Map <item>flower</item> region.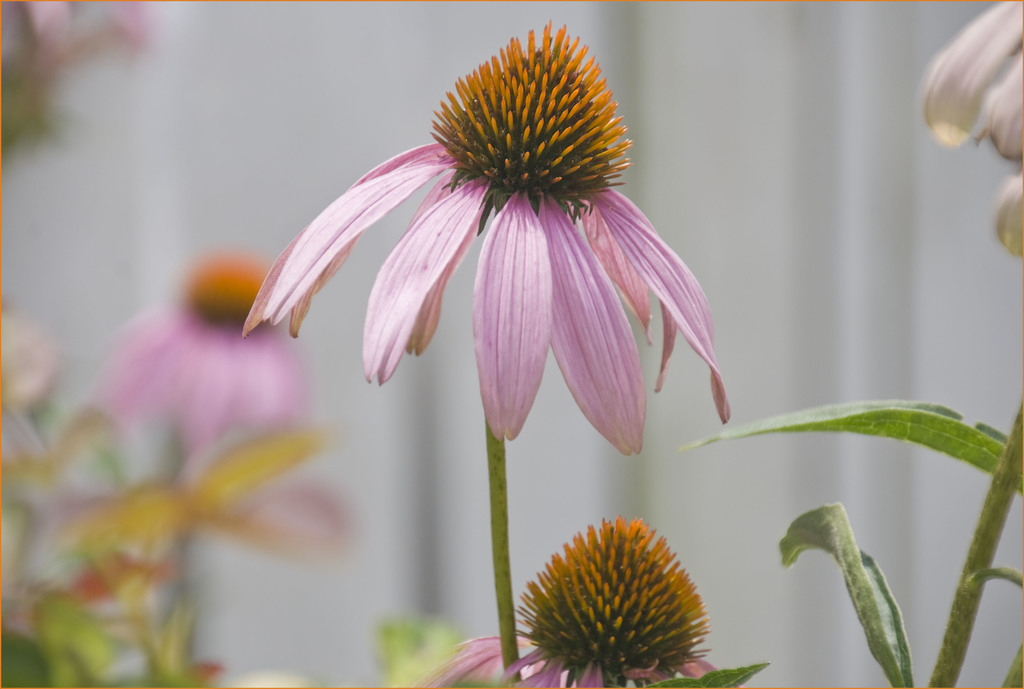
Mapped to rect(239, 20, 732, 455).
